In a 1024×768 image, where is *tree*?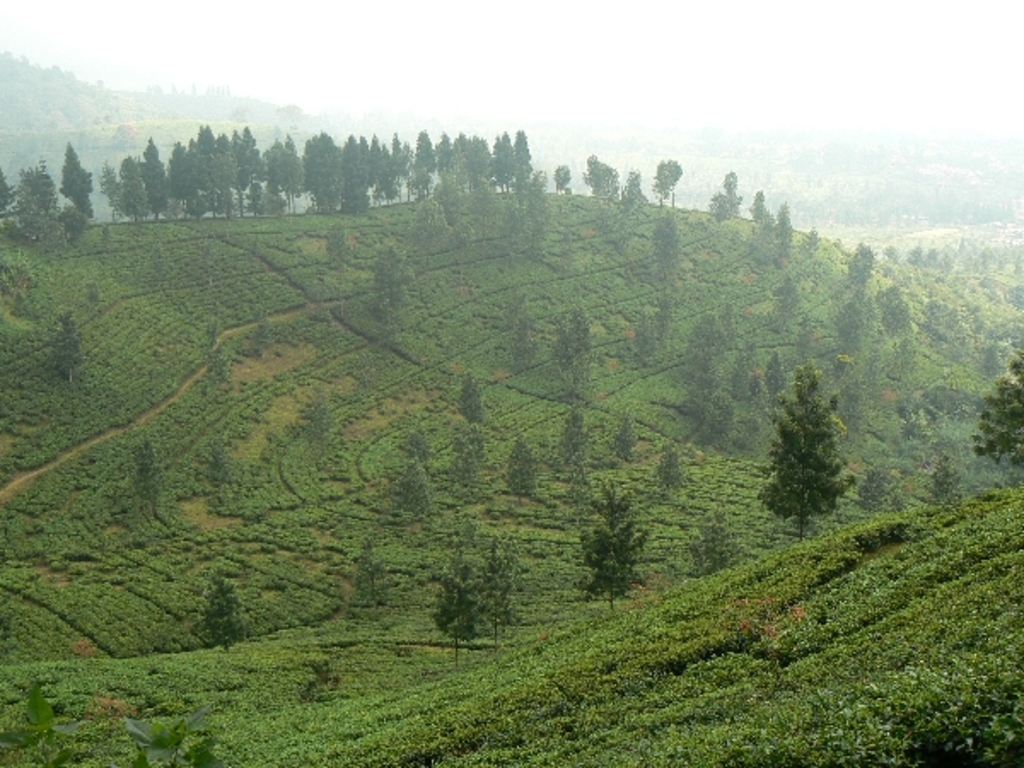
left=700, top=160, right=739, bottom=227.
